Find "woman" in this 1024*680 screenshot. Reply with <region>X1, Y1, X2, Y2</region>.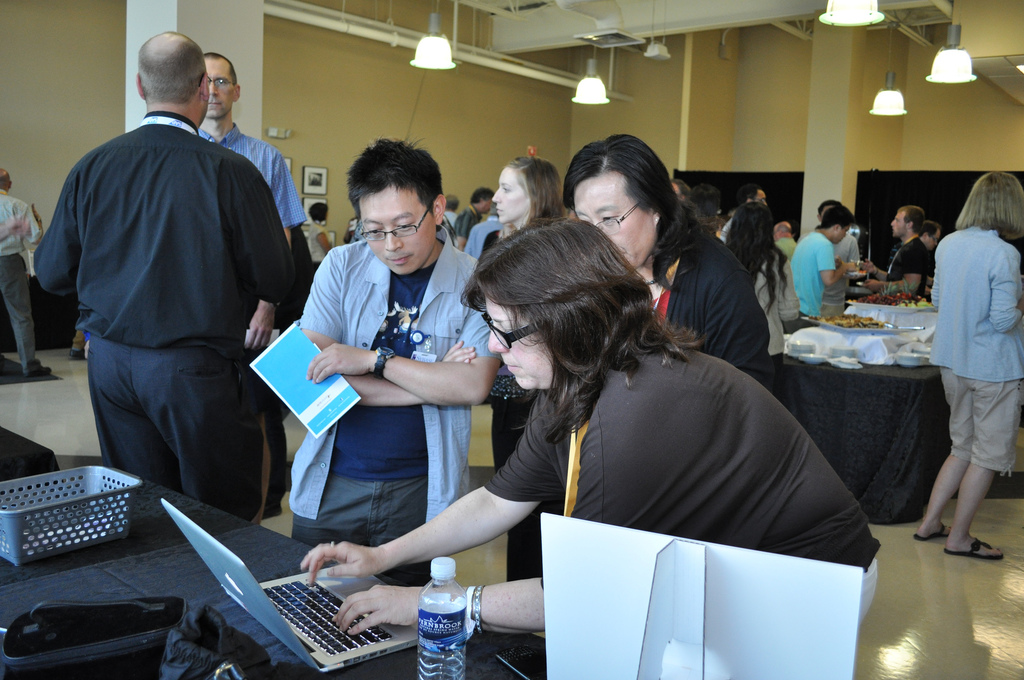
<region>292, 198, 882, 640</region>.
